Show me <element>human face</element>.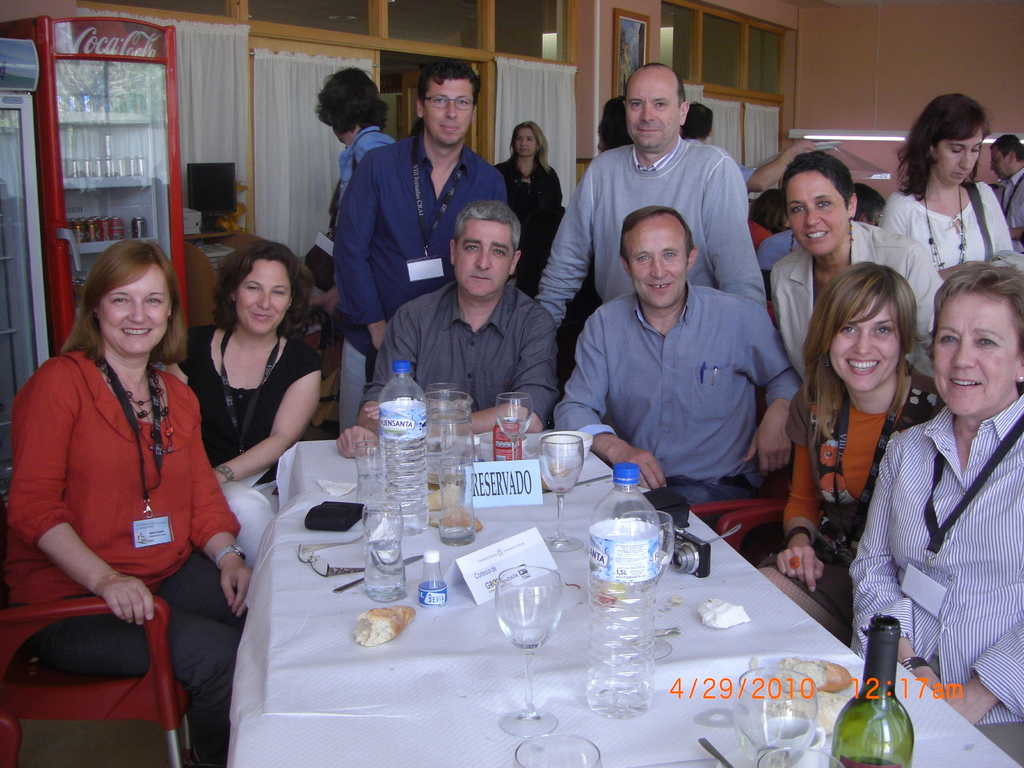
<element>human face</element> is here: detection(626, 74, 678, 147).
